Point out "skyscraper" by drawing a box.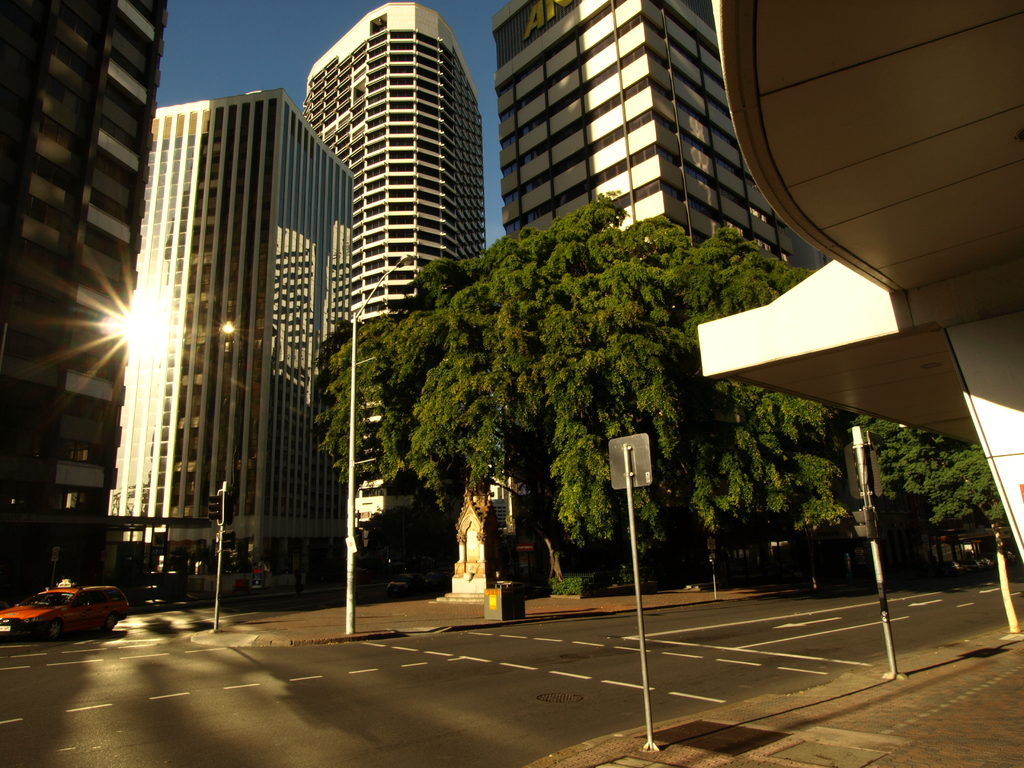
pyautogui.locateOnScreen(0, 0, 173, 616).
